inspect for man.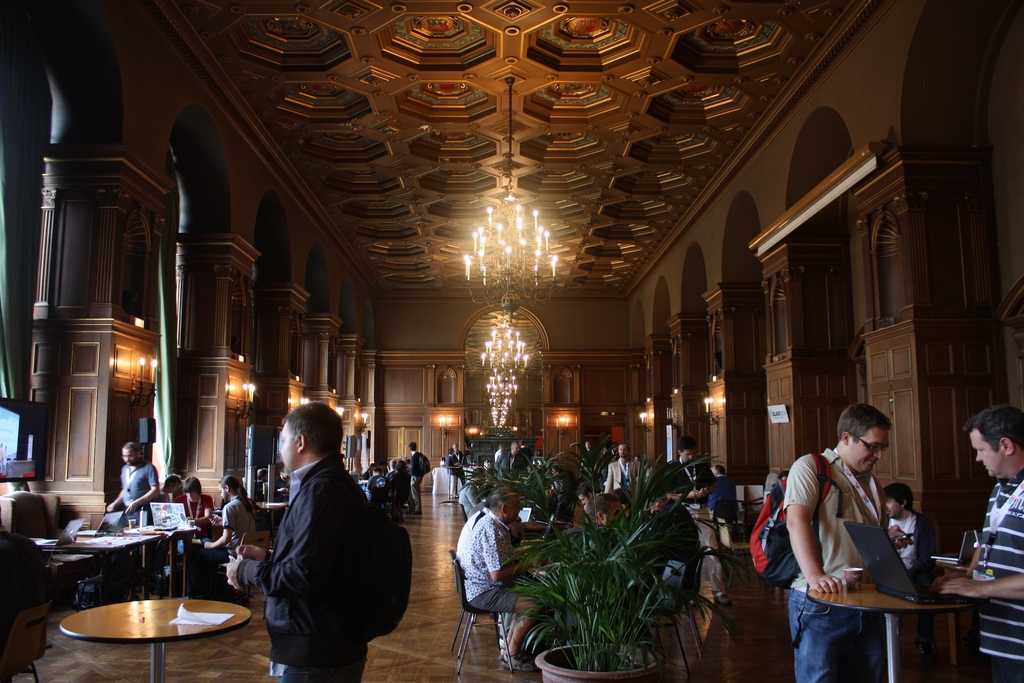
Inspection: 586:495:626:565.
